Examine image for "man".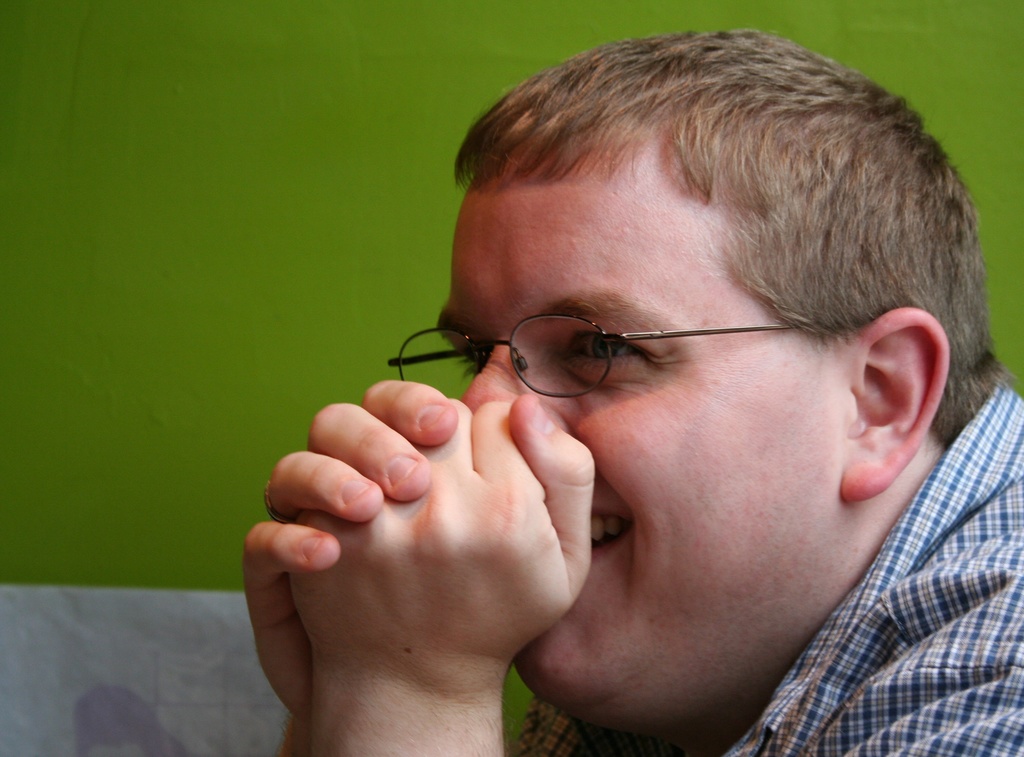
Examination result: left=250, top=59, right=1023, bottom=756.
